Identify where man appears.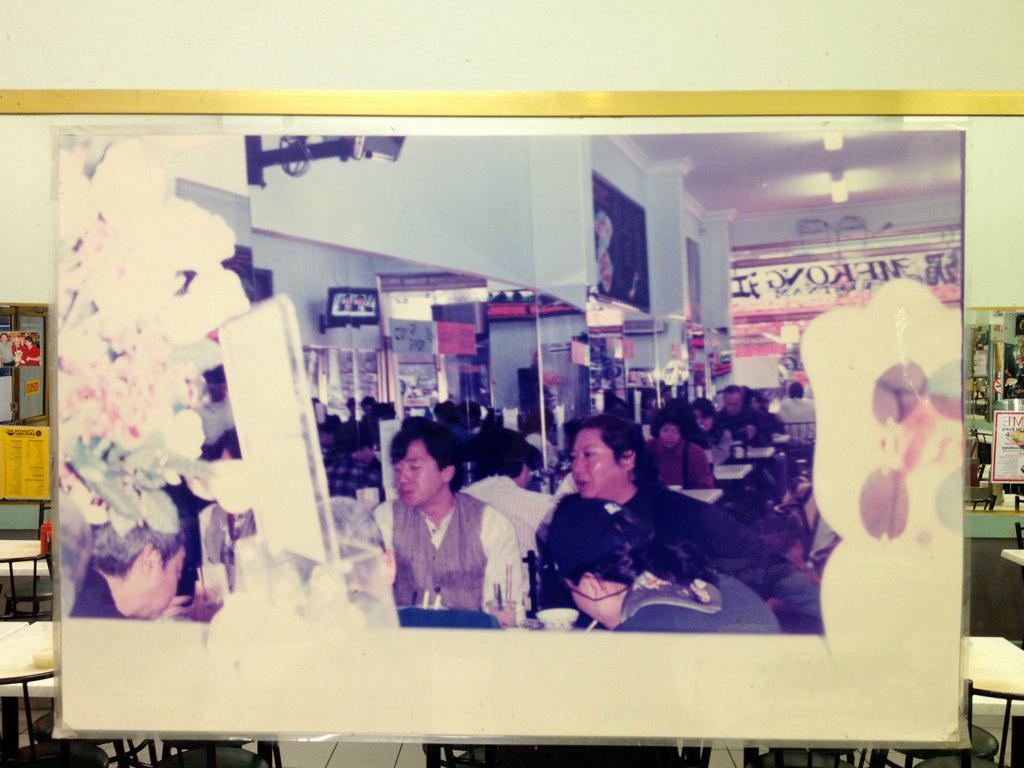
Appears at 72,520,185,622.
